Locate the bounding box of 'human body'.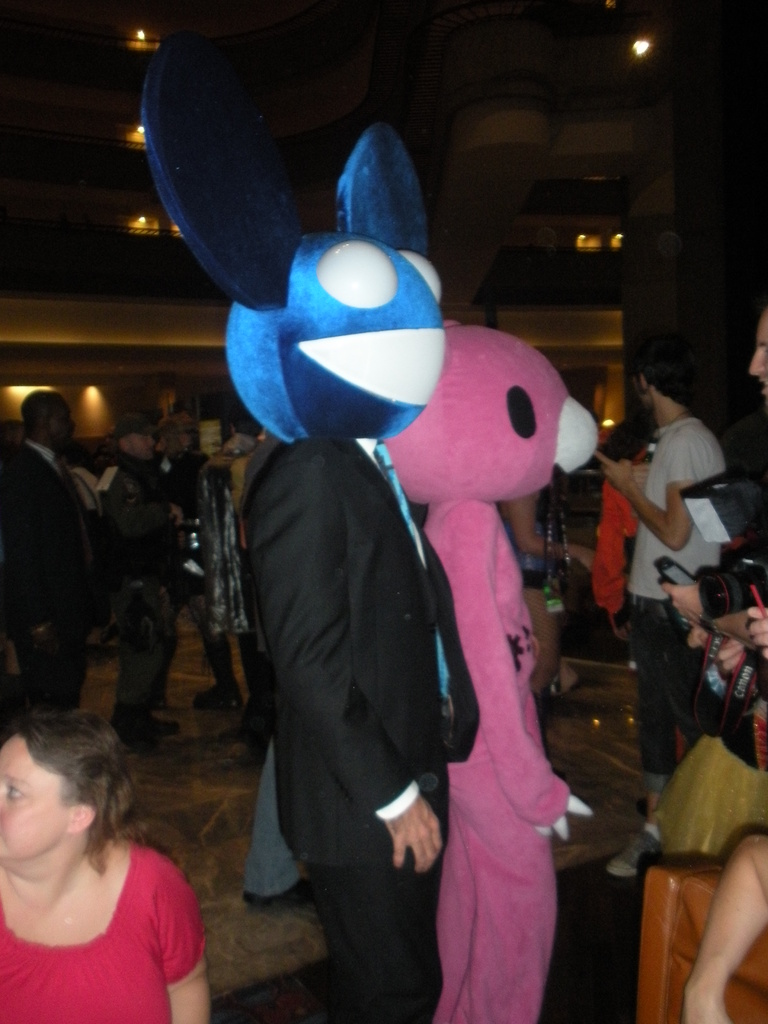
Bounding box: select_region(593, 417, 723, 733).
